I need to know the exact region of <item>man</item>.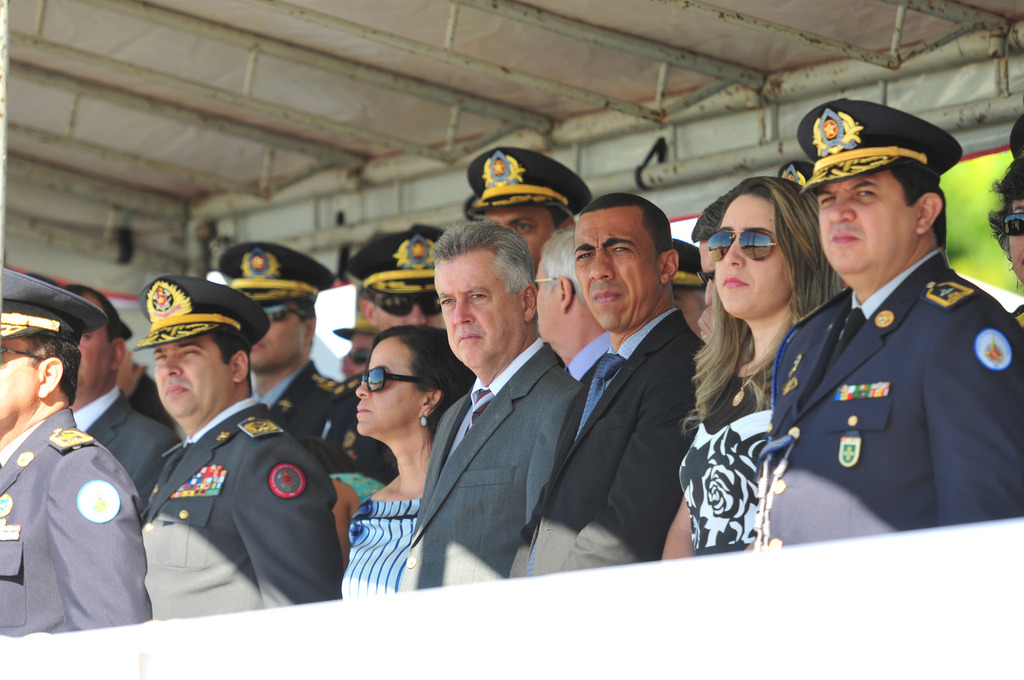
Region: 219 241 394 485.
